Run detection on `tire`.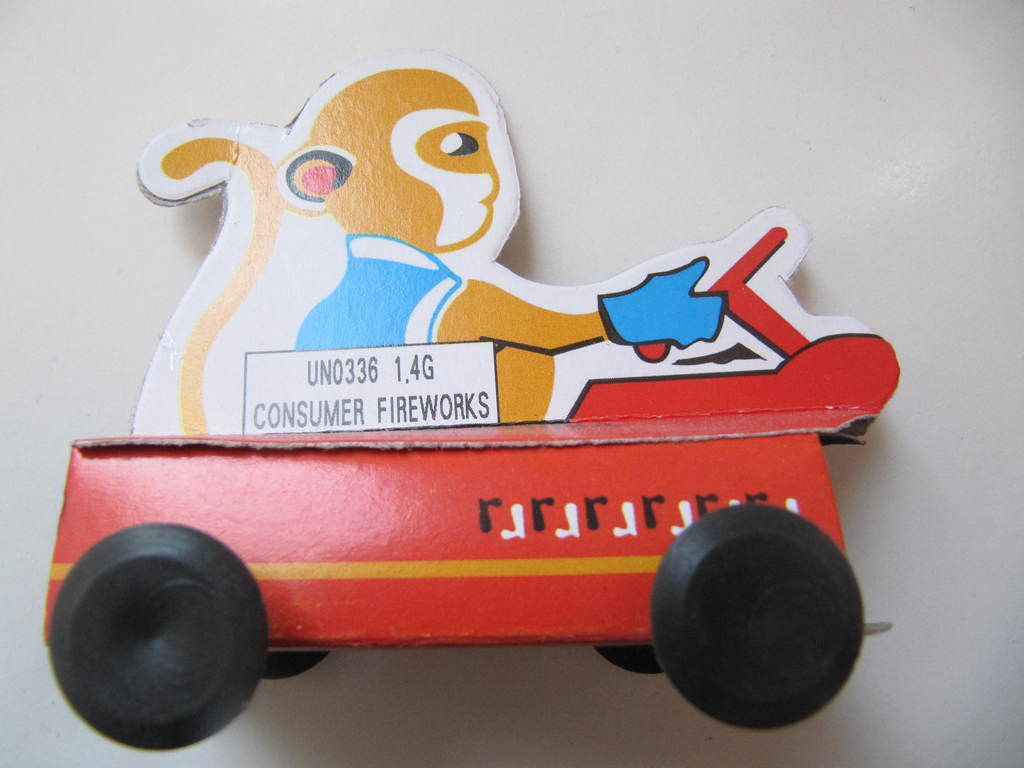
Result: detection(599, 643, 666, 671).
